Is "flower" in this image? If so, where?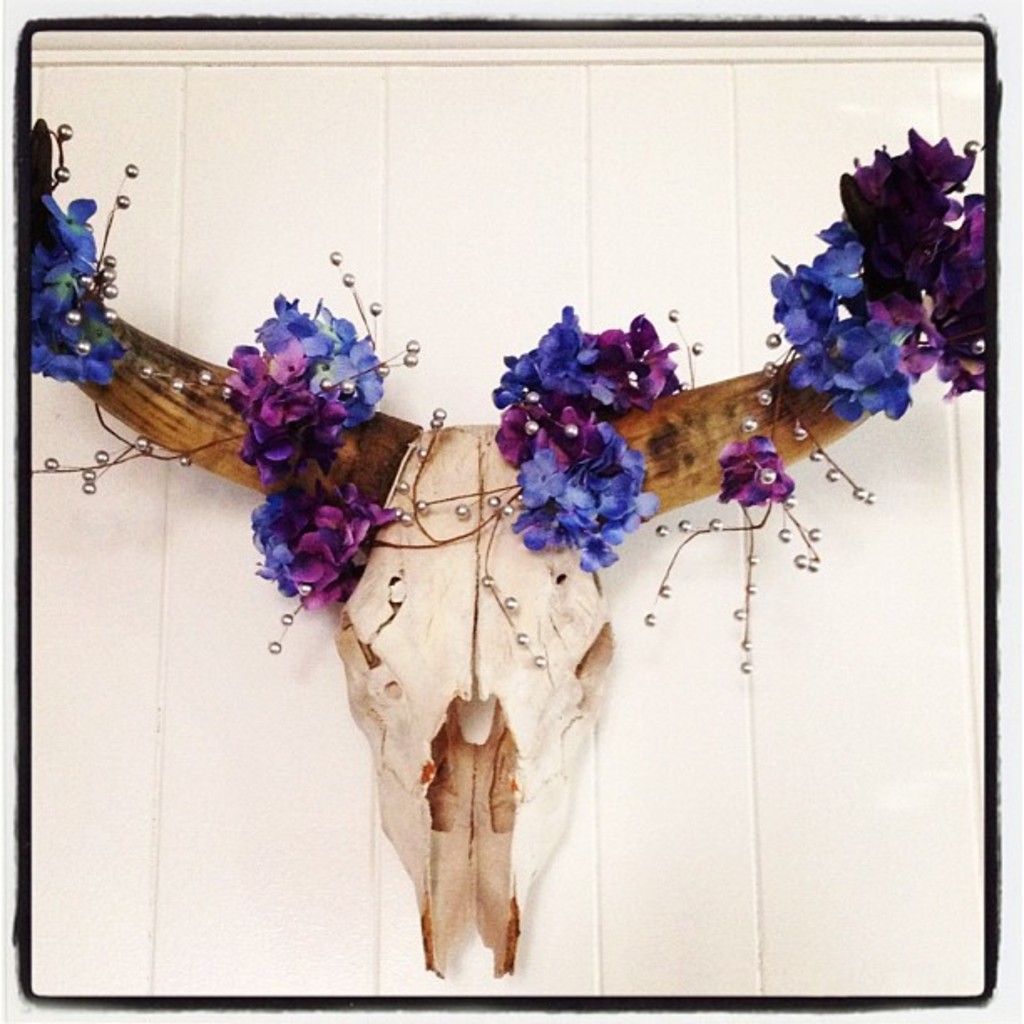
Yes, at bbox(28, 191, 124, 388).
